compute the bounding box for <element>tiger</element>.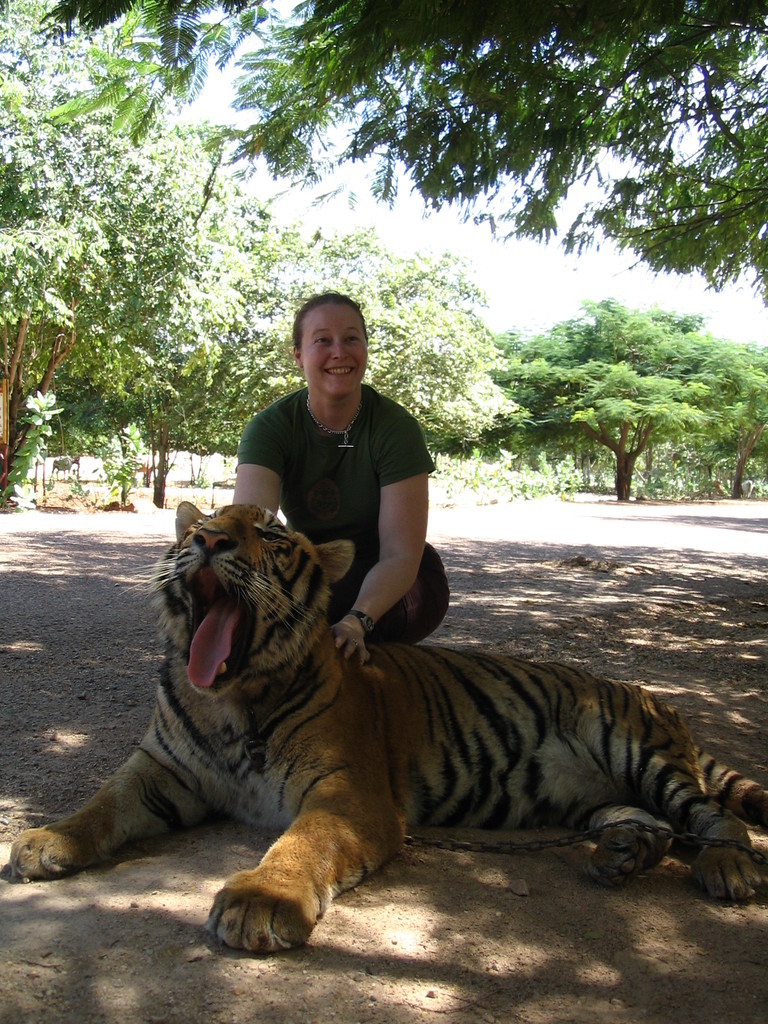
9/502/767/945.
